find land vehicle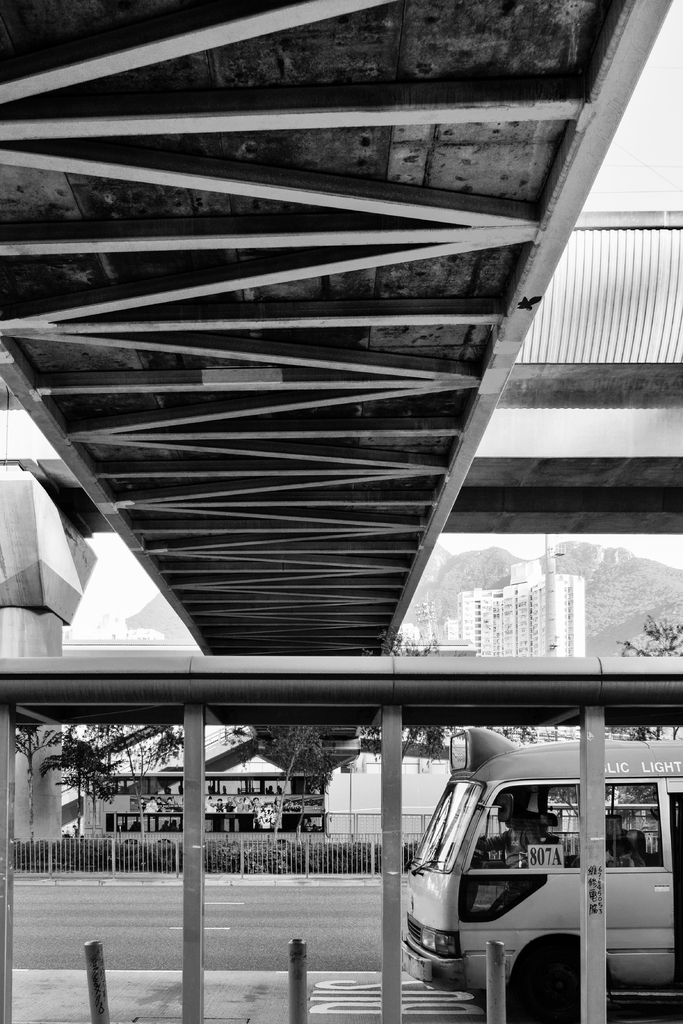
400/728/682/1023
